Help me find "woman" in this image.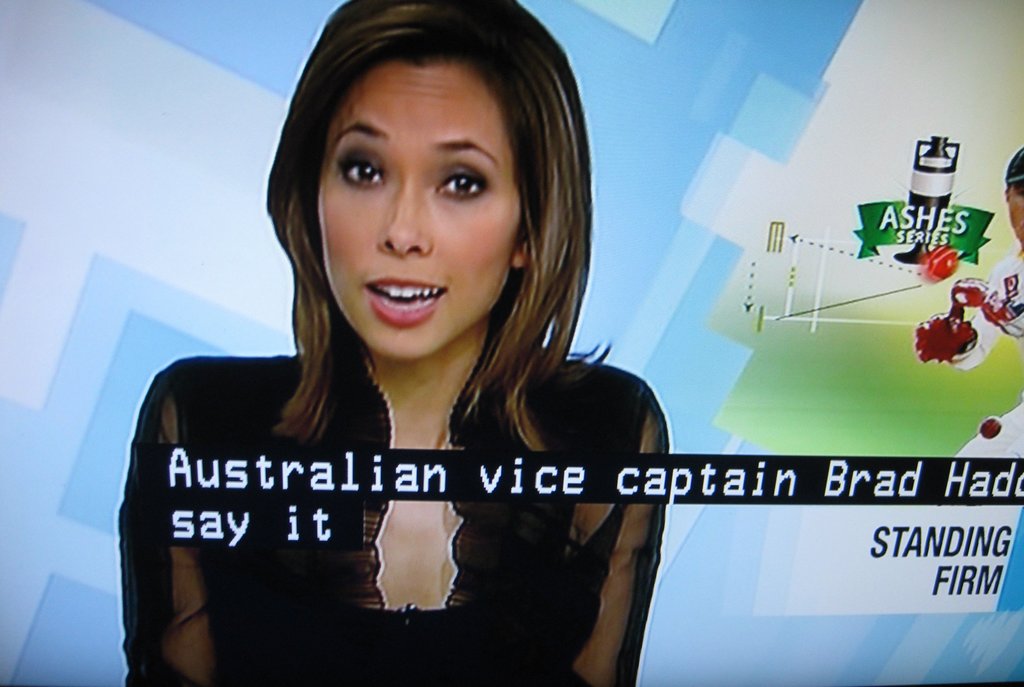
Found it: [110,0,670,684].
